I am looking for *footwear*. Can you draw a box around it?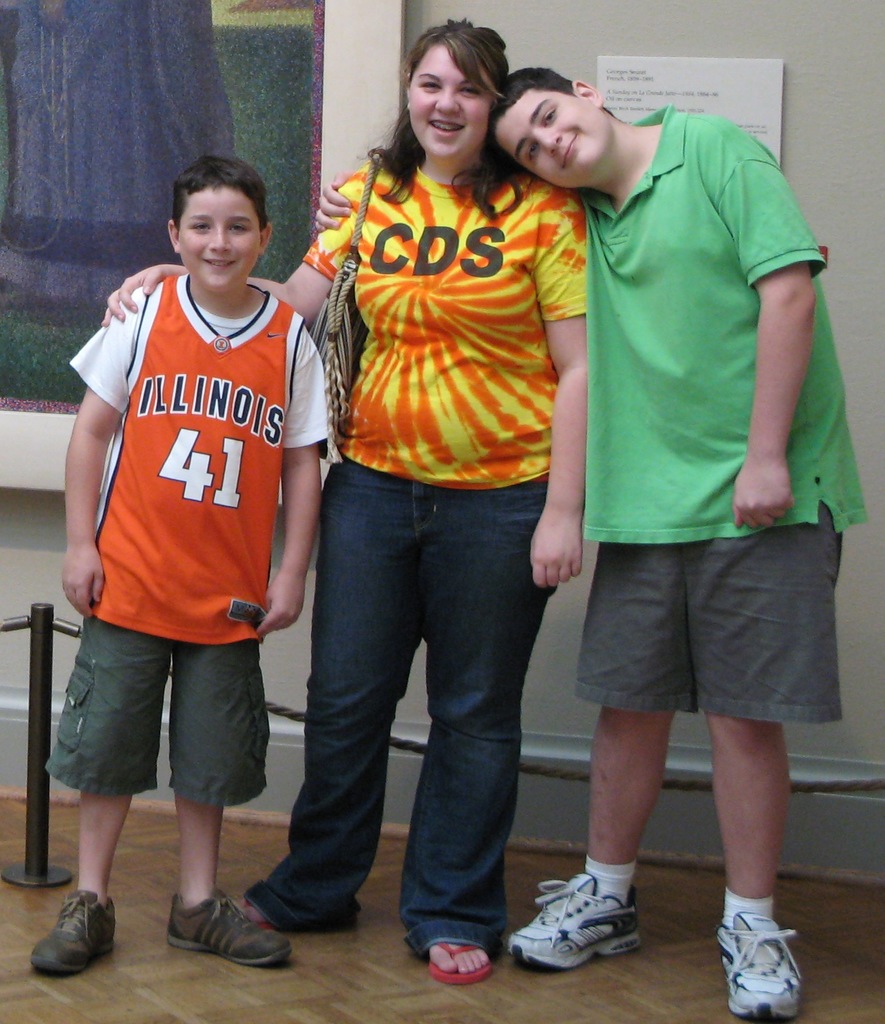
Sure, the bounding box is box=[28, 889, 116, 977].
